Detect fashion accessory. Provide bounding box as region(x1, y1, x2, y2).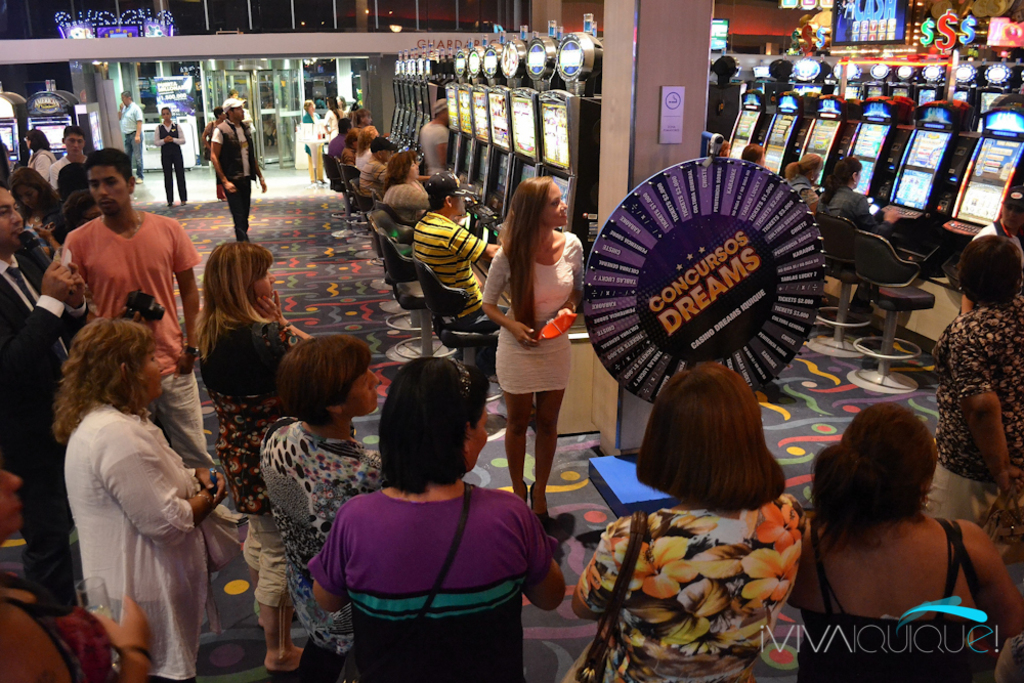
region(27, 209, 44, 223).
